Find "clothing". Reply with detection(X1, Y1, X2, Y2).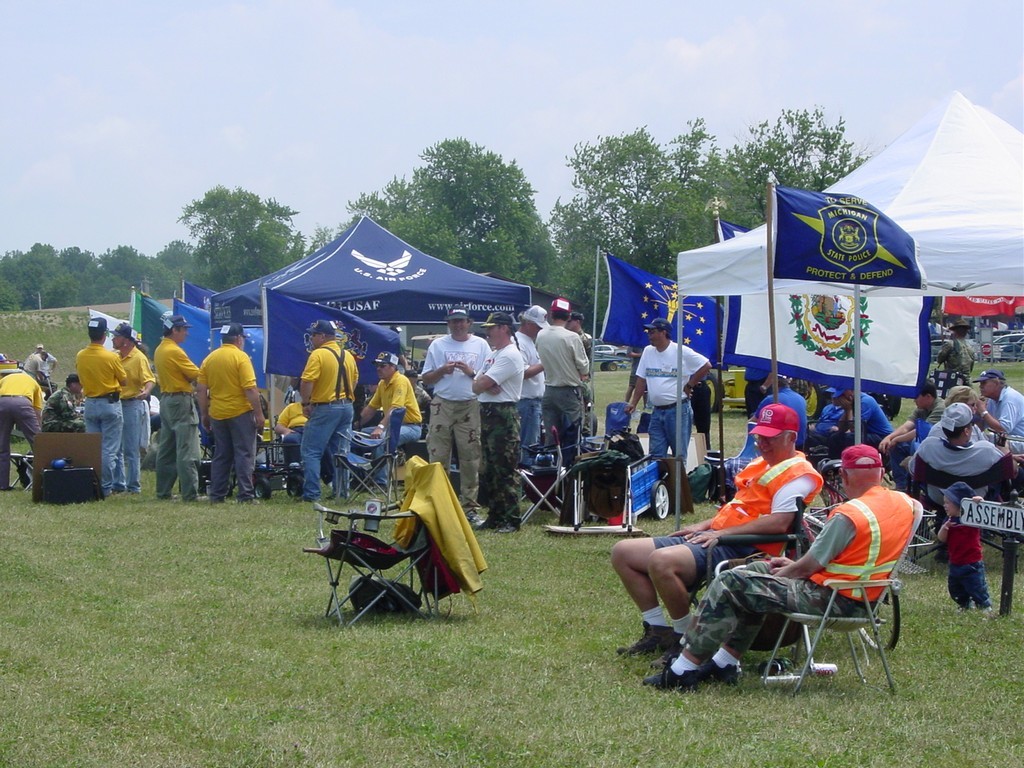
detection(631, 340, 715, 462).
